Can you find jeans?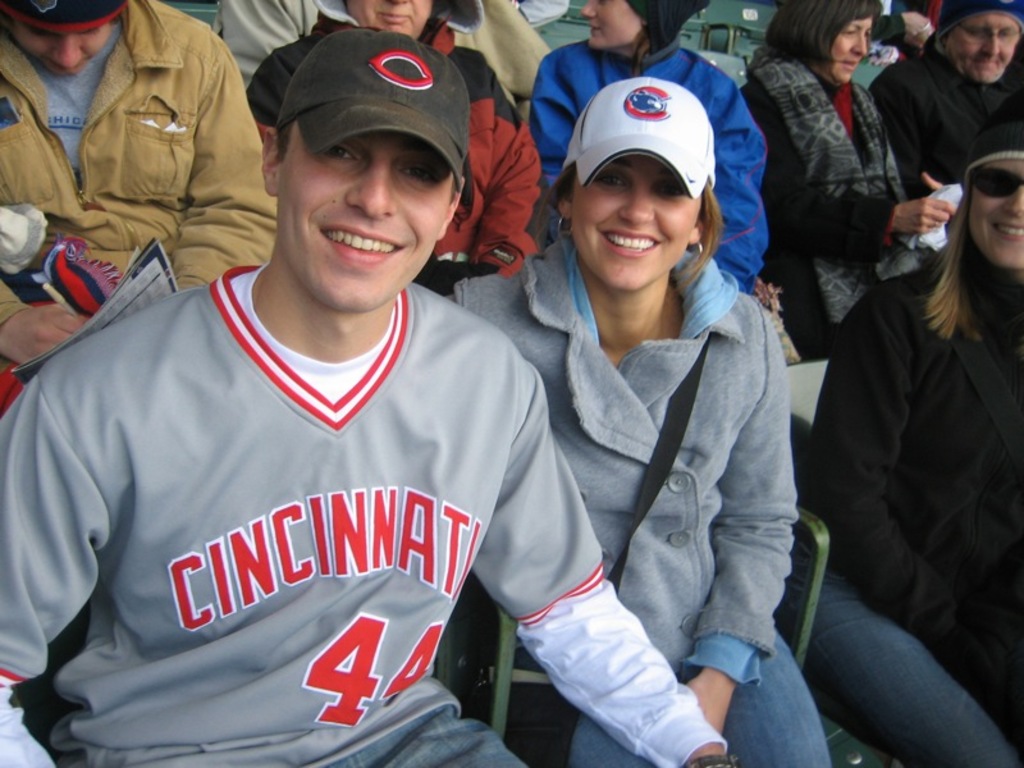
Yes, bounding box: [left=563, top=625, right=823, bottom=767].
